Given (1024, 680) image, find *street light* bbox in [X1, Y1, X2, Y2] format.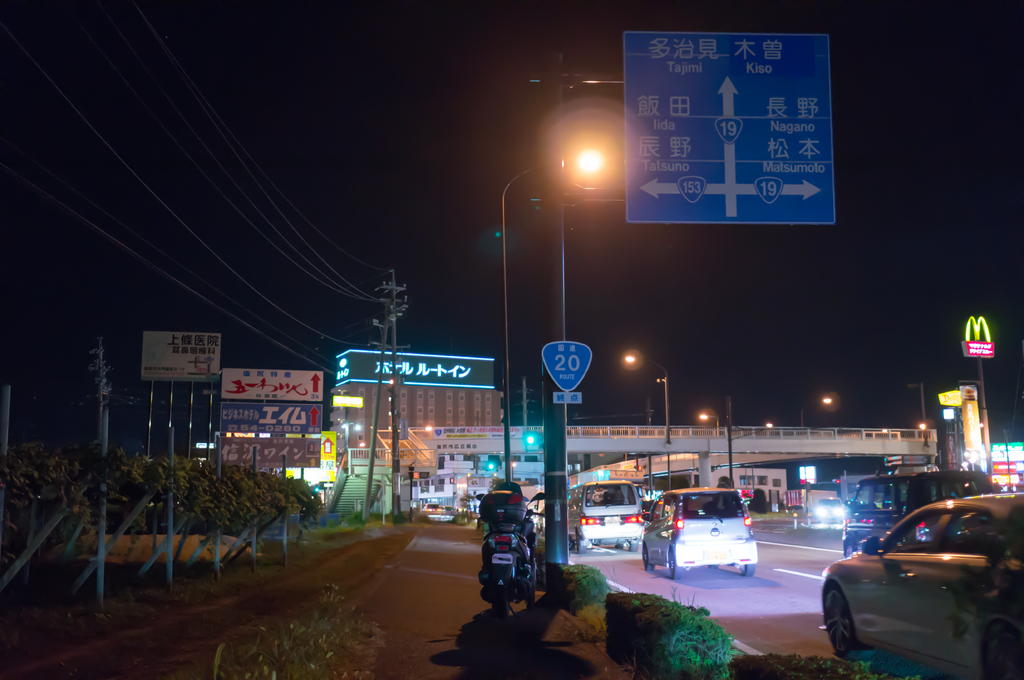
[800, 395, 833, 486].
